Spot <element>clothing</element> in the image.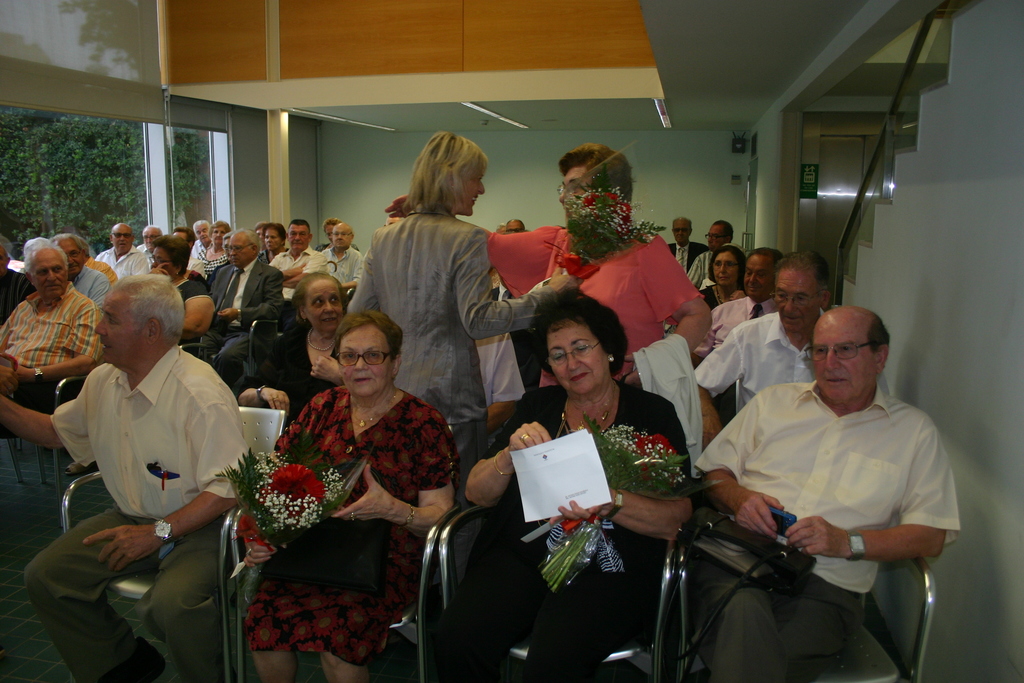
<element>clothing</element> found at <region>273, 244, 332, 304</region>.
